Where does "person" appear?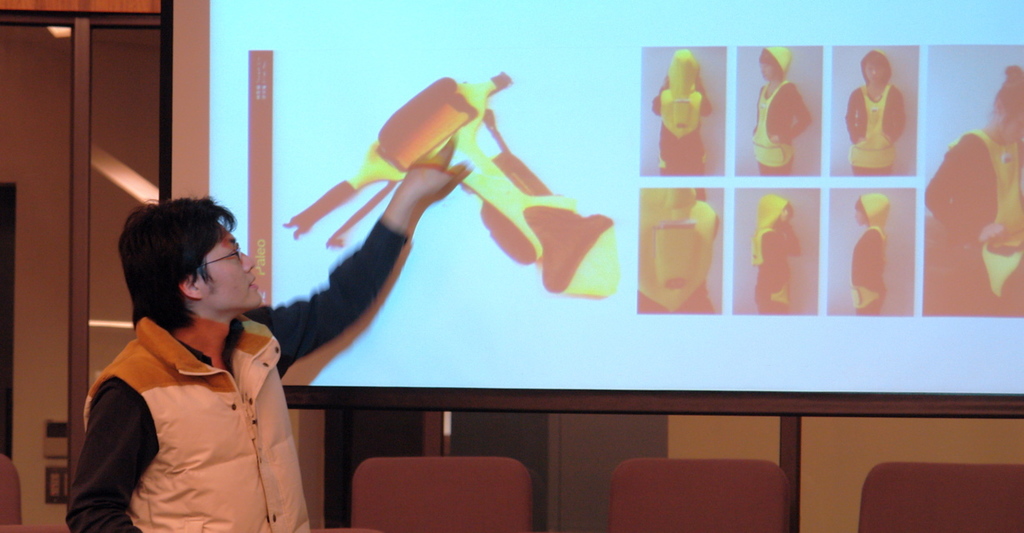
Appears at 752,192,802,314.
